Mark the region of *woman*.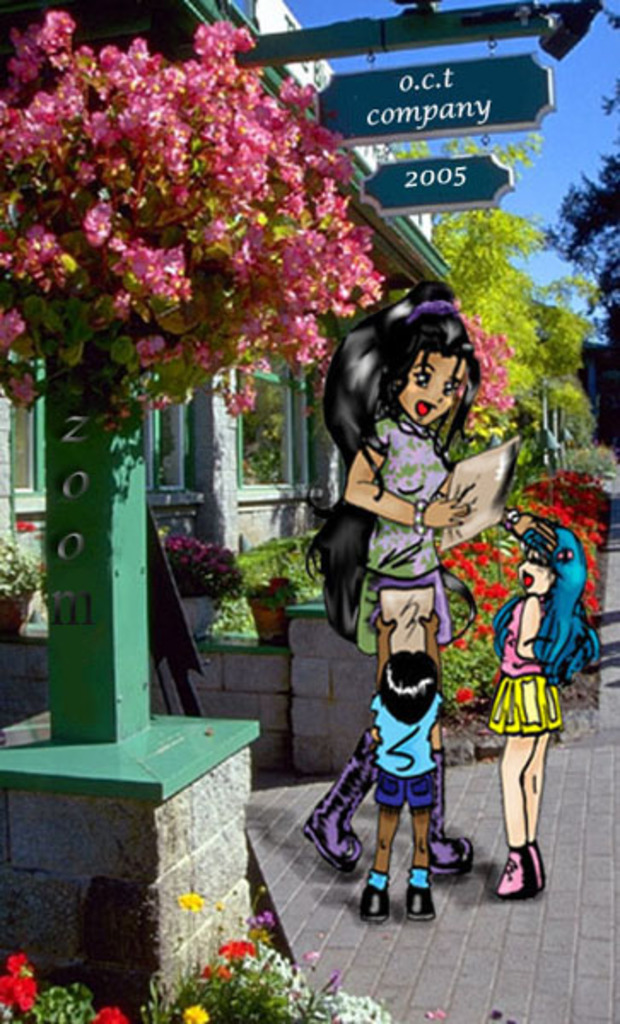
Region: (x1=482, y1=505, x2=591, y2=899).
